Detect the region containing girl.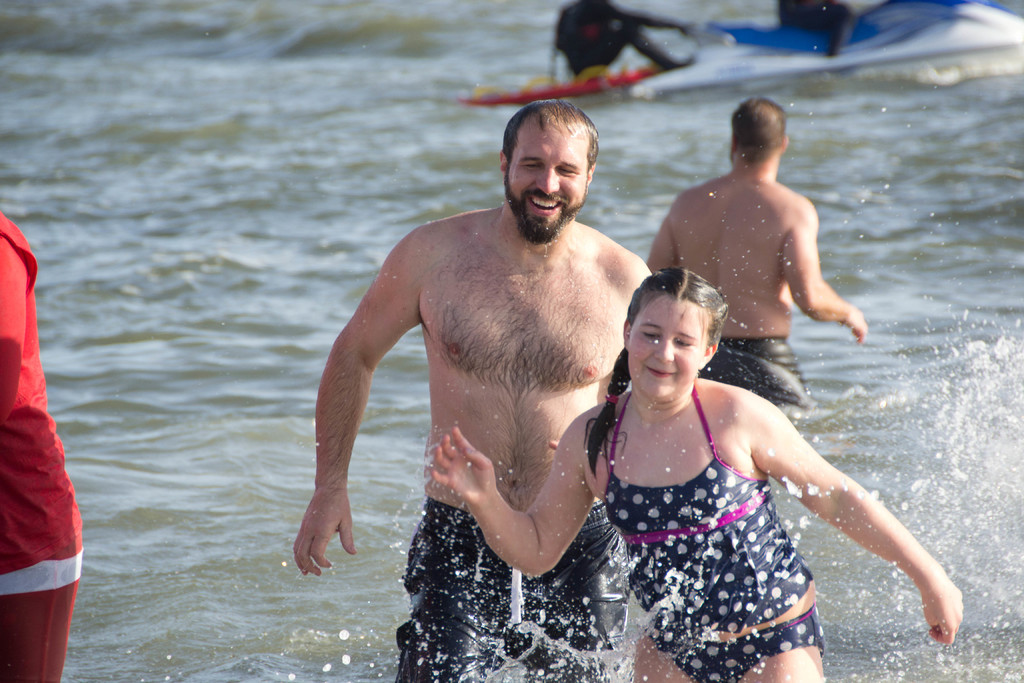
(426, 267, 962, 682).
